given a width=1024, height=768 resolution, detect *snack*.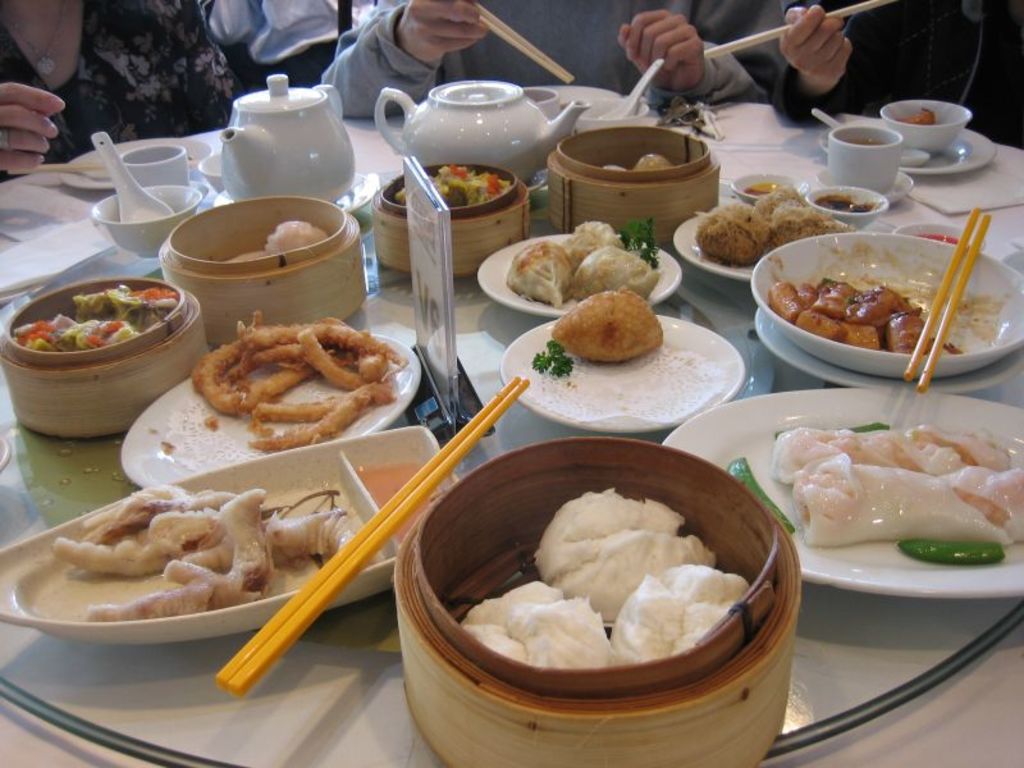
269 220 329 251.
